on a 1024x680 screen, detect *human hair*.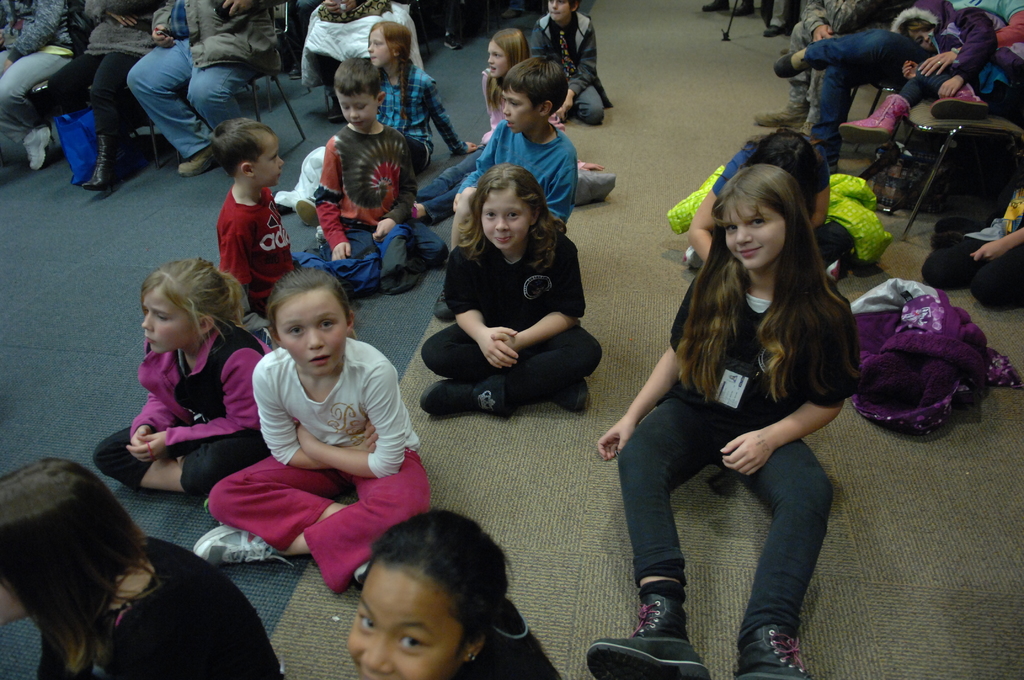
box=[502, 56, 571, 114].
